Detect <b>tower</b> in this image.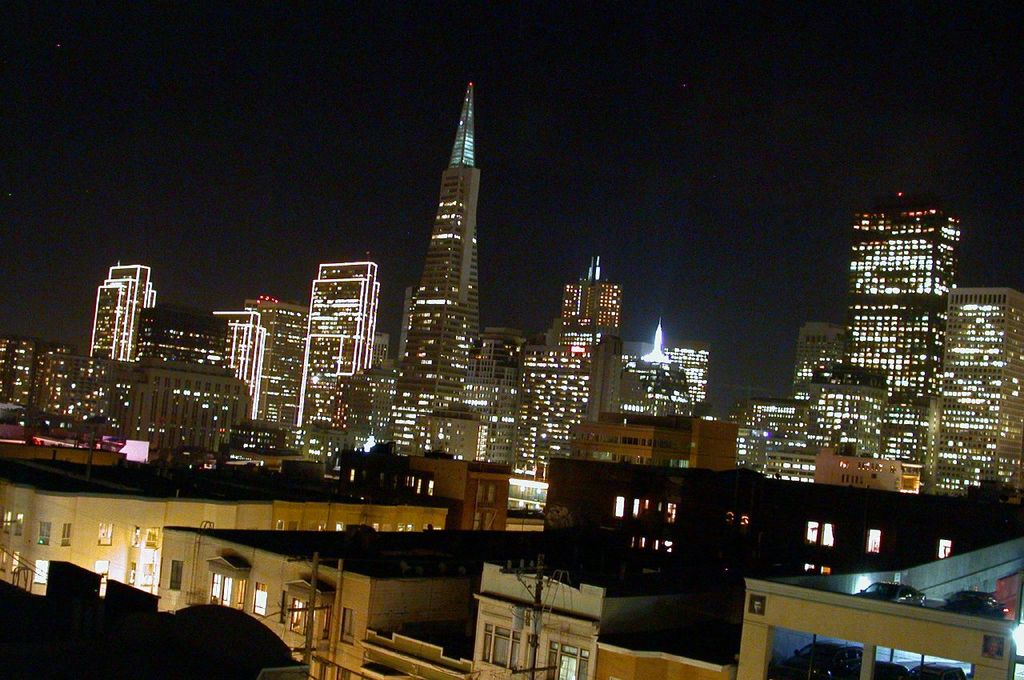
Detection: box(624, 327, 697, 405).
